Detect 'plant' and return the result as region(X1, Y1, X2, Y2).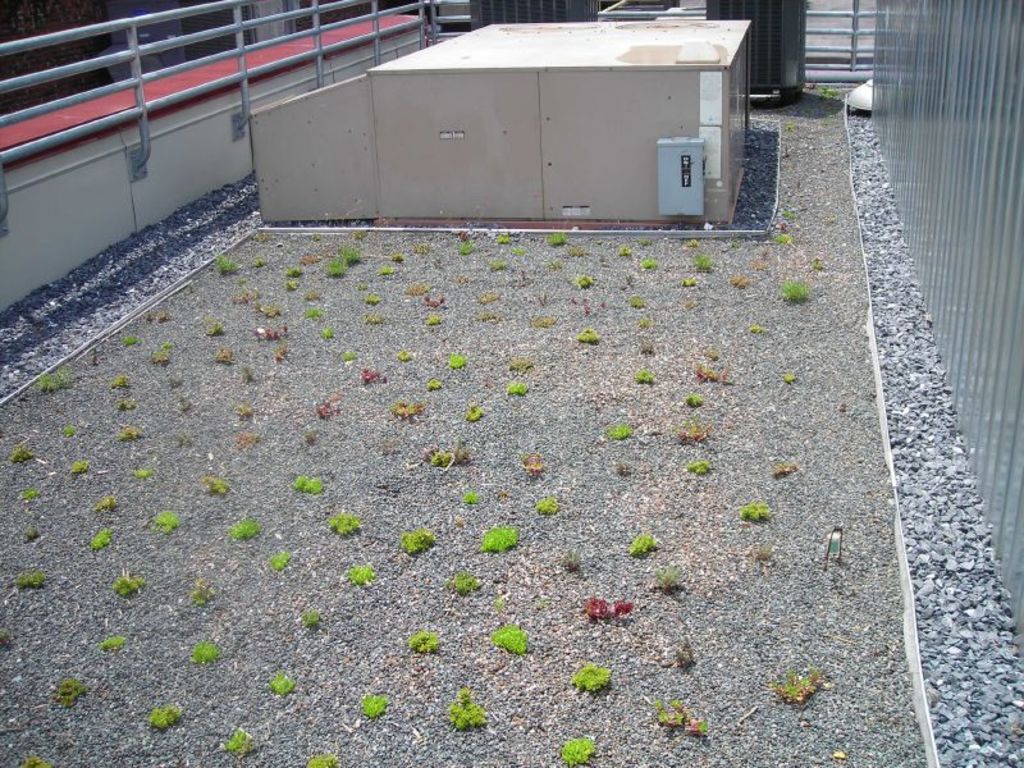
region(239, 434, 253, 444).
